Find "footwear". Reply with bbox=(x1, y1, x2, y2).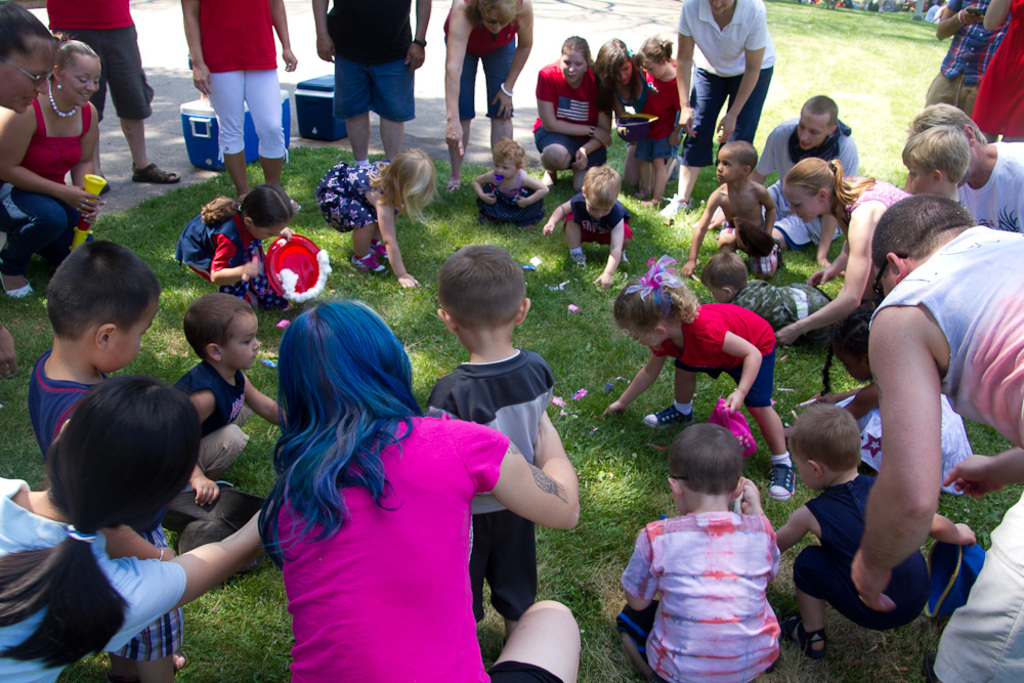
bbox=(133, 158, 178, 180).
